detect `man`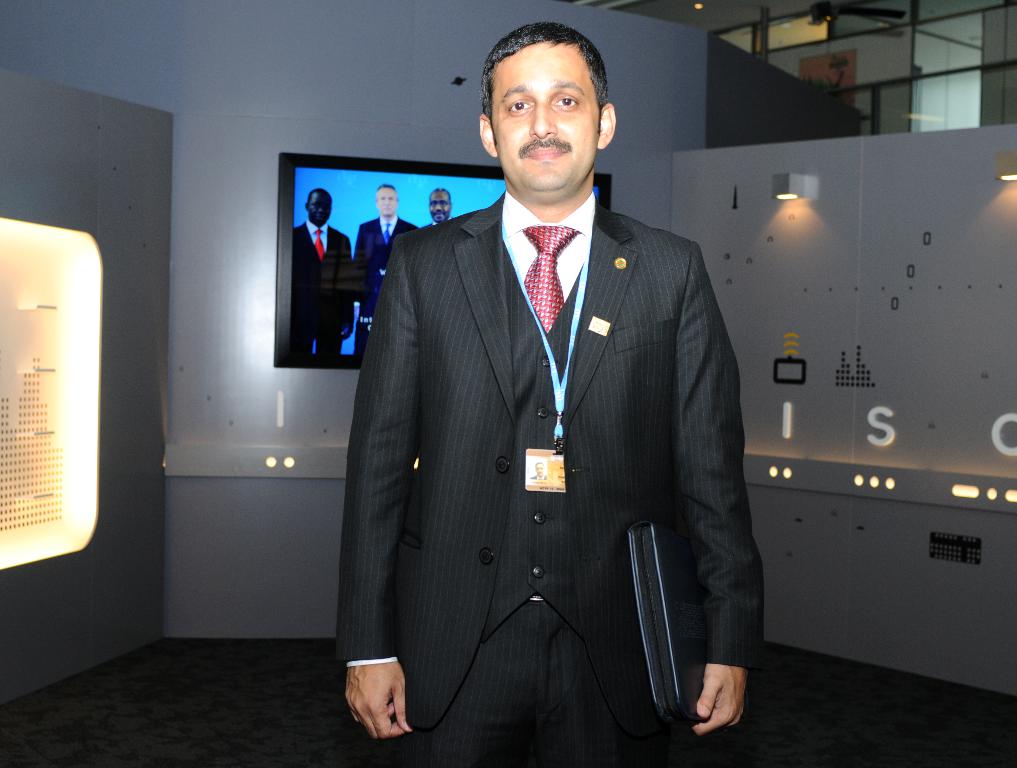
353/181/420/355
